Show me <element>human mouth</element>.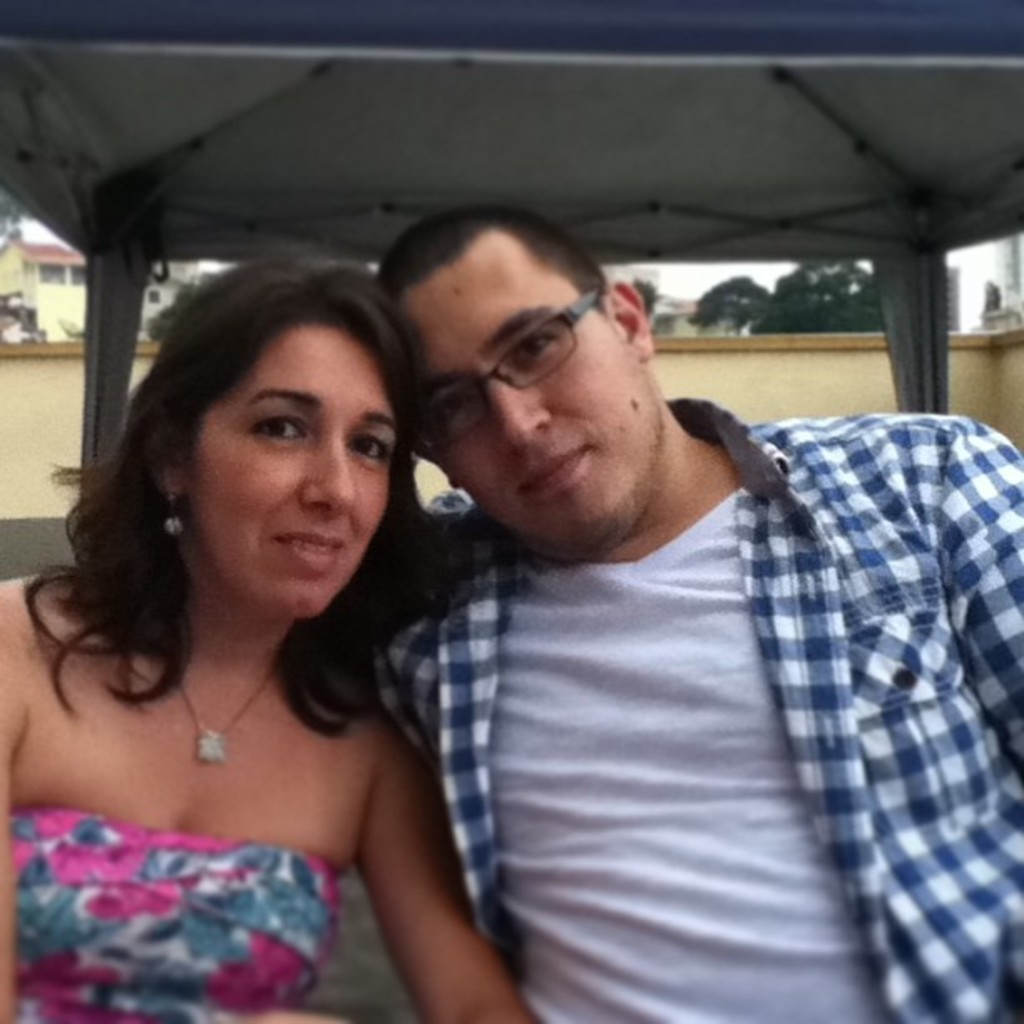
<element>human mouth</element> is here: 507, 448, 591, 492.
